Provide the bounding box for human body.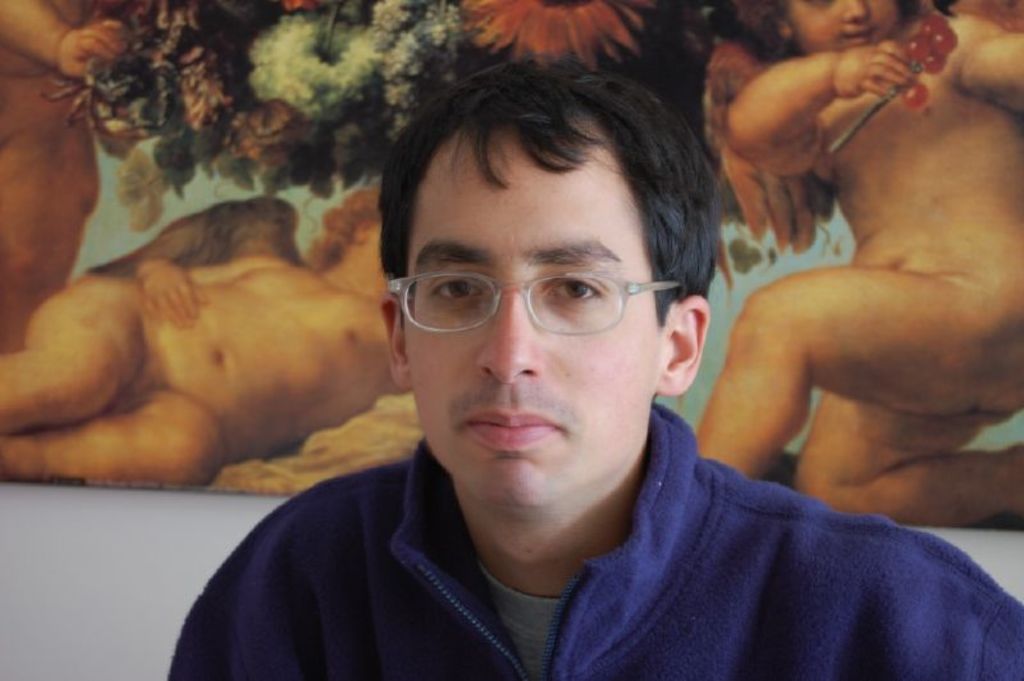
[left=708, top=0, right=1023, bottom=461].
